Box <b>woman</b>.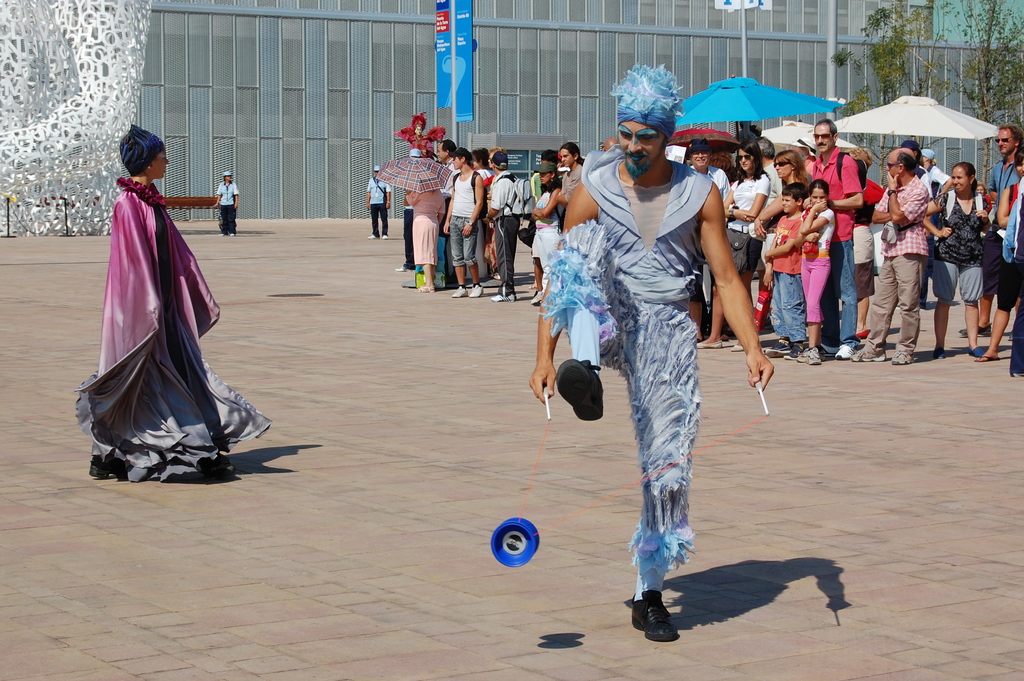
box(691, 137, 767, 350).
